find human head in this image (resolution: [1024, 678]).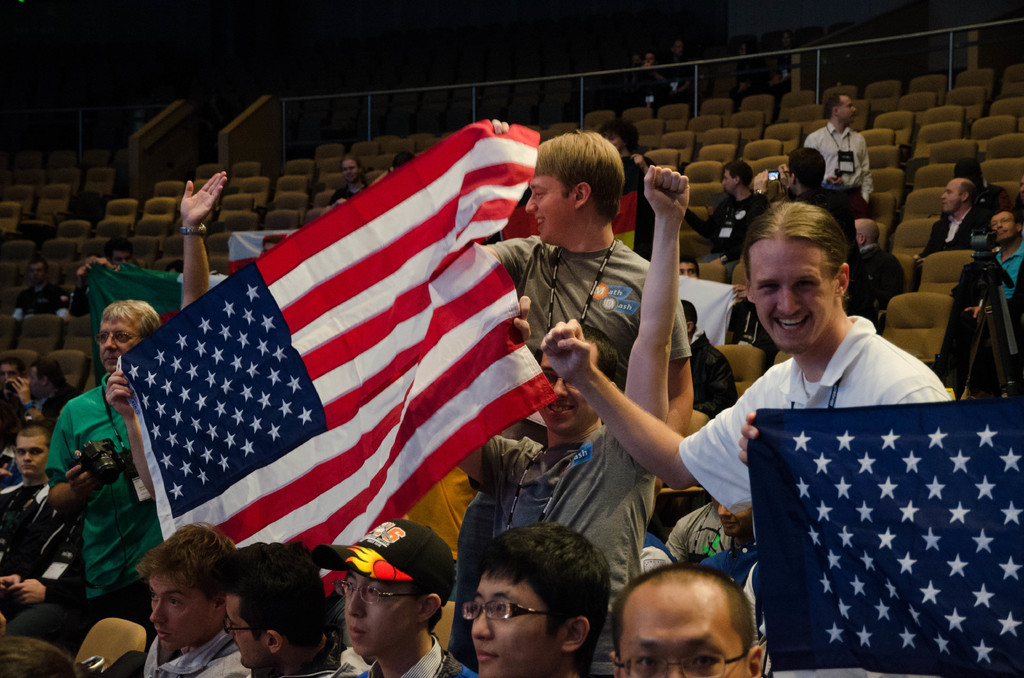
locate(941, 175, 980, 213).
